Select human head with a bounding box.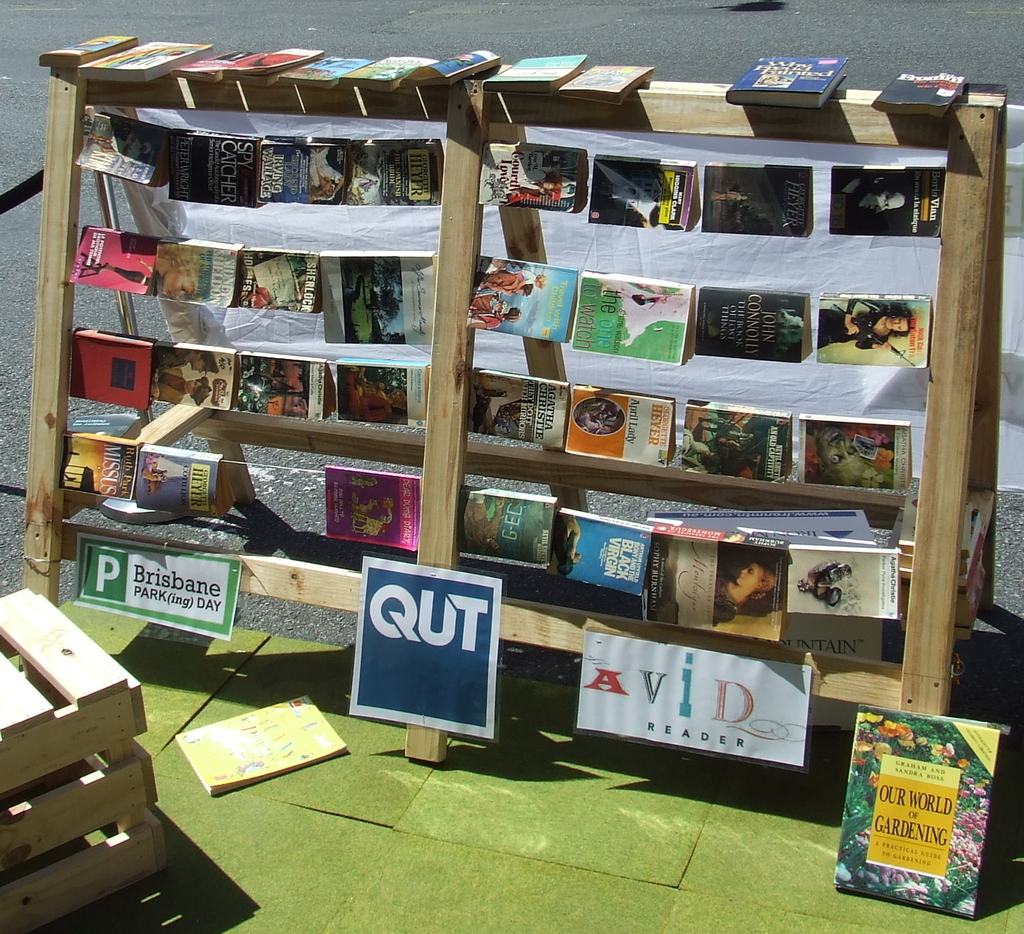
region(883, 305, 915, 337).
